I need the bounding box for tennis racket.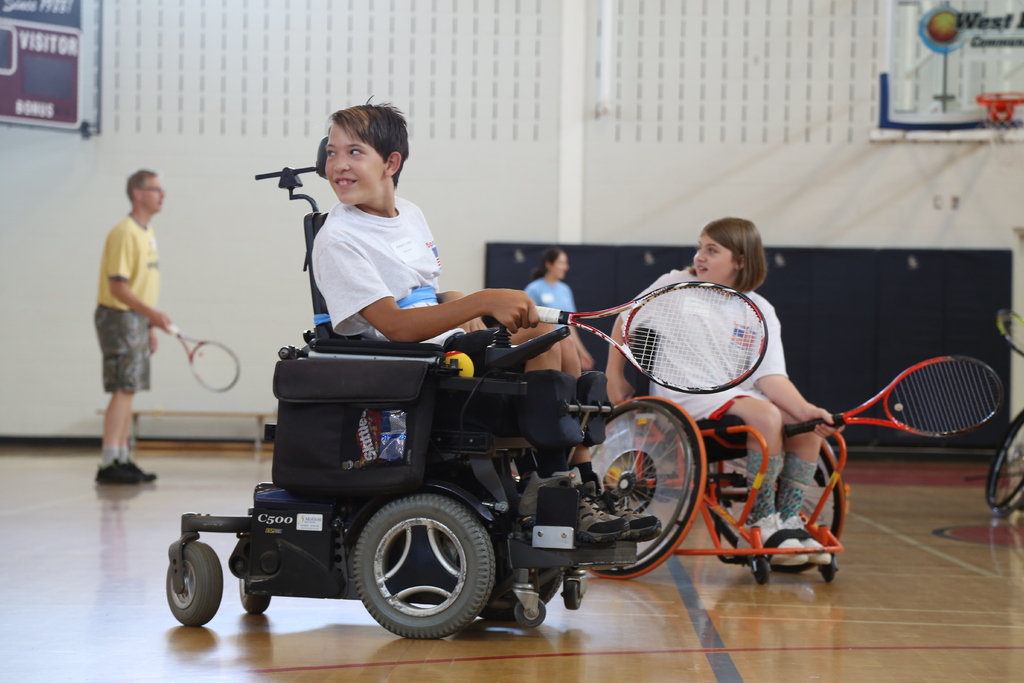
Here it is: <box>168,322,237,394</box>.
